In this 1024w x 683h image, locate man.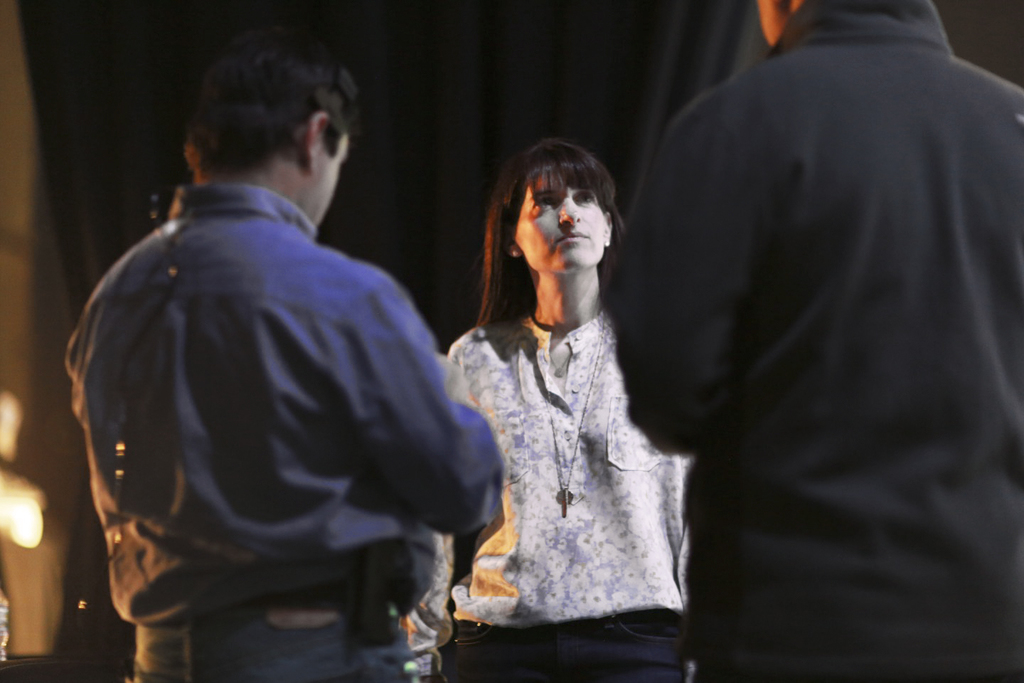
Bounding box: l=82, t=43, r=498, b=663.
